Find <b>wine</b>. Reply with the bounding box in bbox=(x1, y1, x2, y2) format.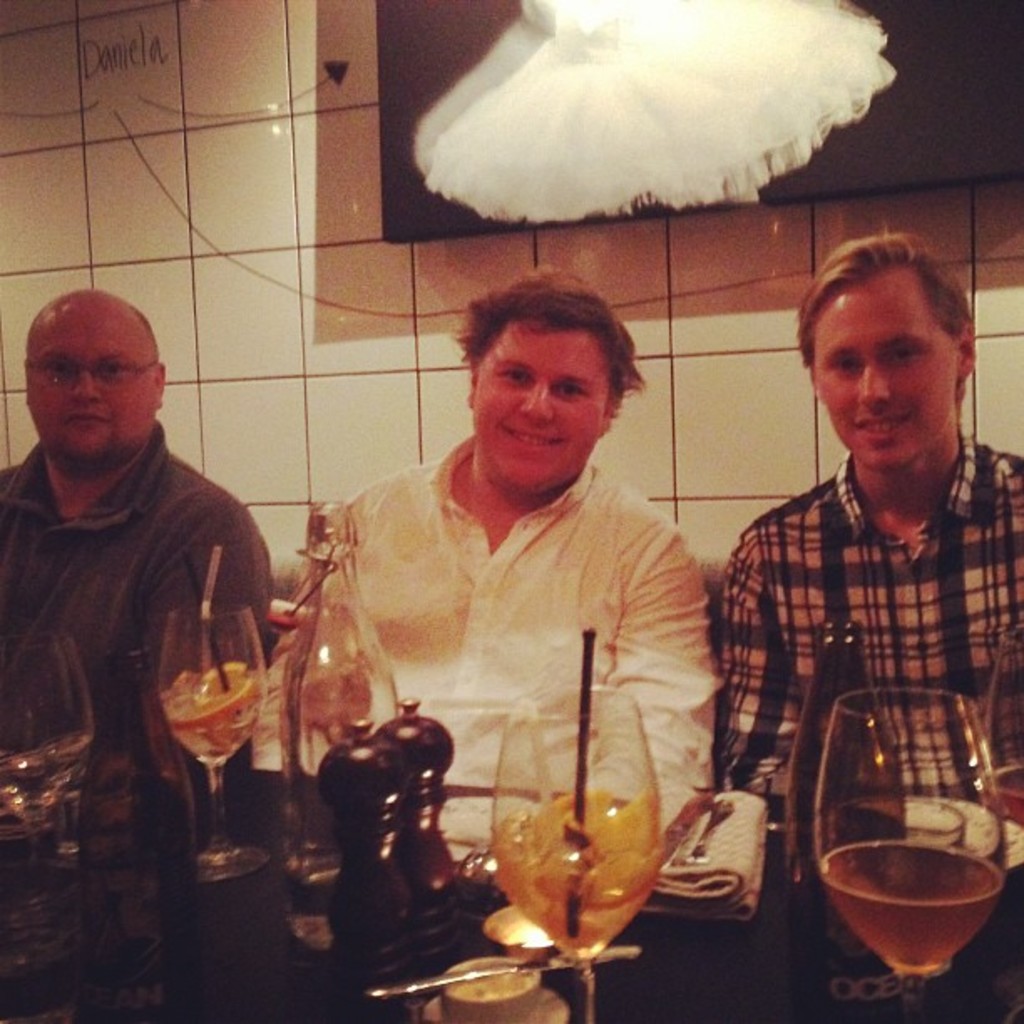
bbox=(810, 719, 1006, 1021).
